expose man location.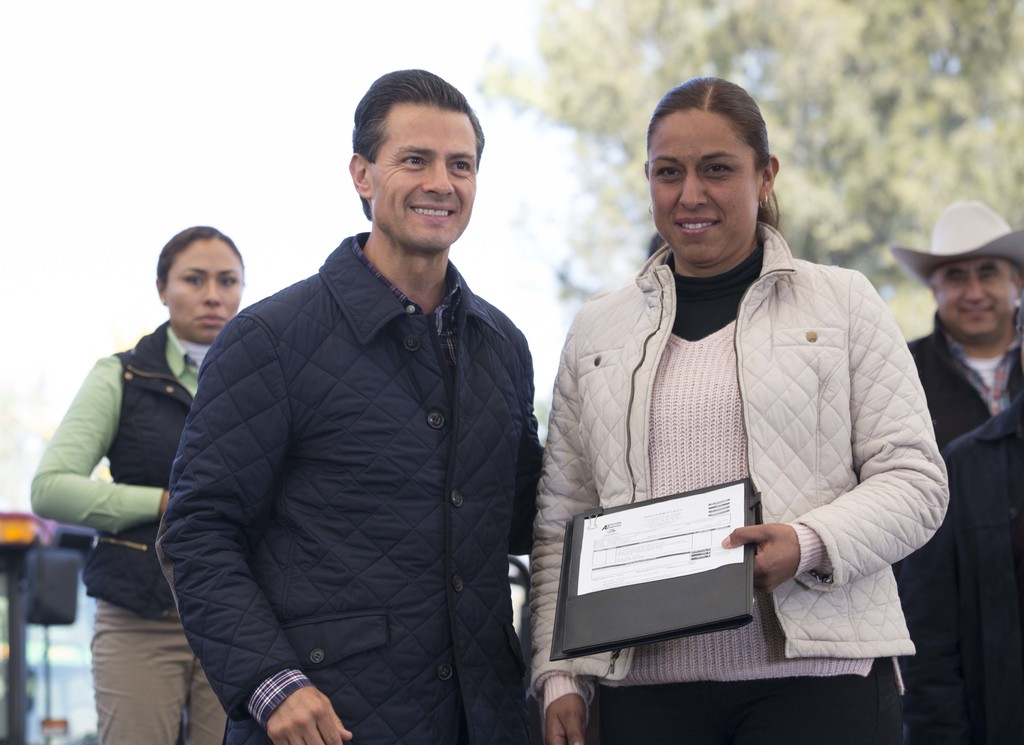
Exposed at <bbox>165, 65, 555, 742</bbox>.
